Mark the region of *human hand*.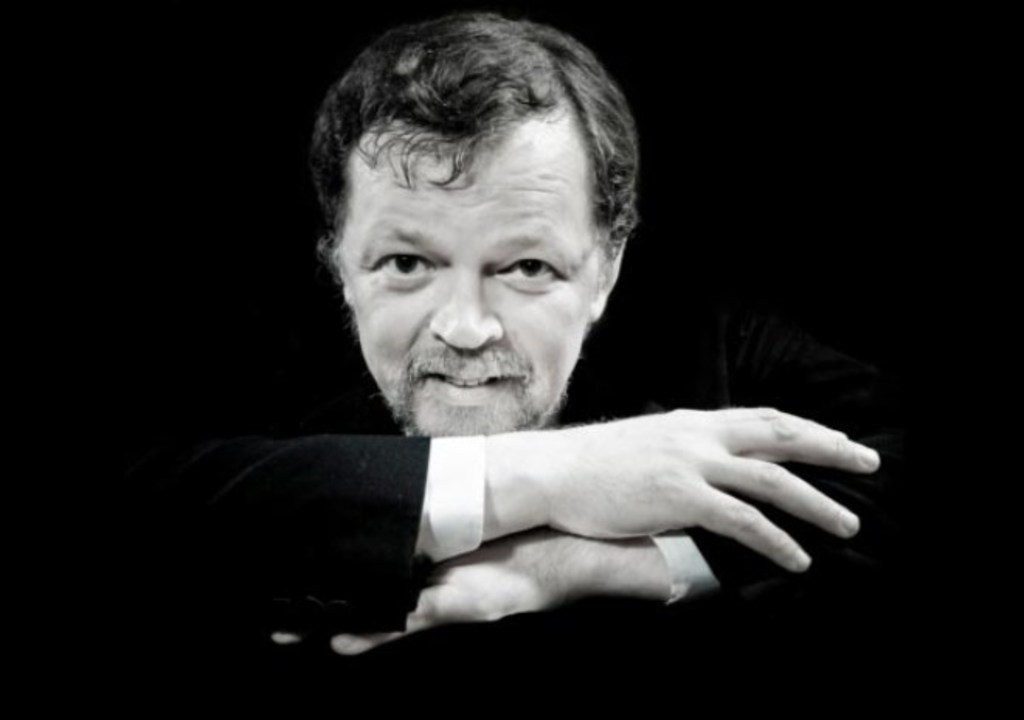
Region: 267, 534, 580, 659.
